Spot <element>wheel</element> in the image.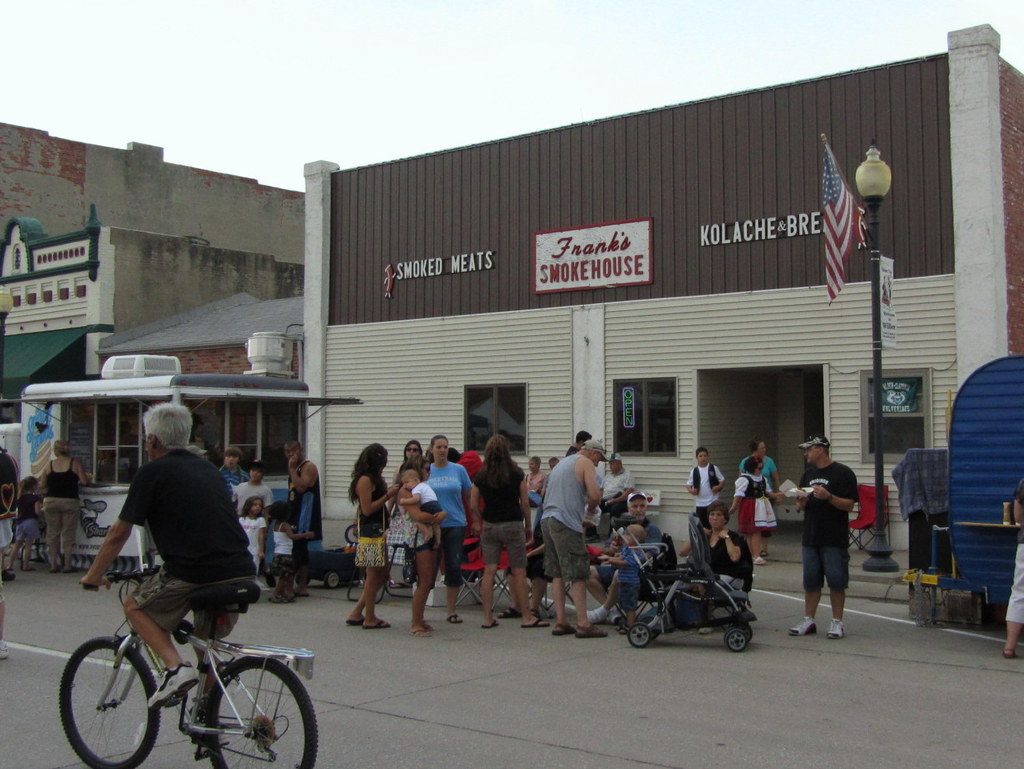
<element>wheel</element> found at region(58, 634, 166, 768).
